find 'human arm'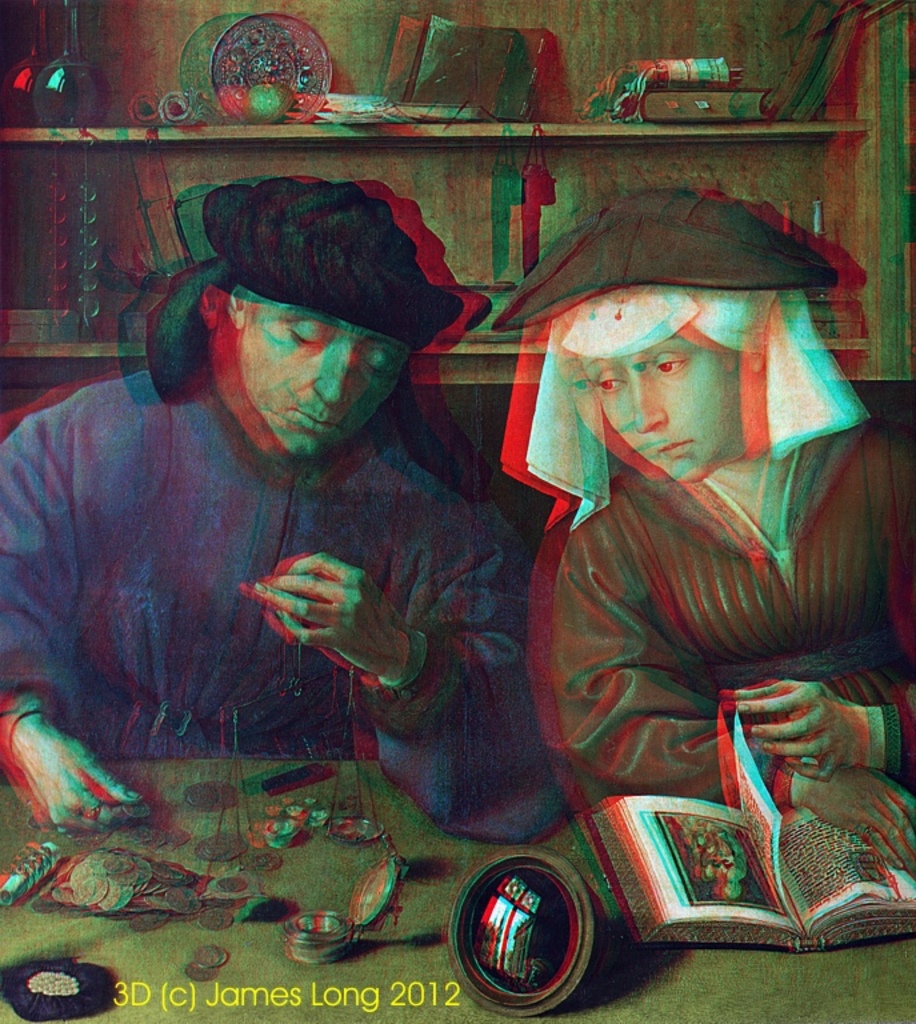
(0, 375, 164, 844)
